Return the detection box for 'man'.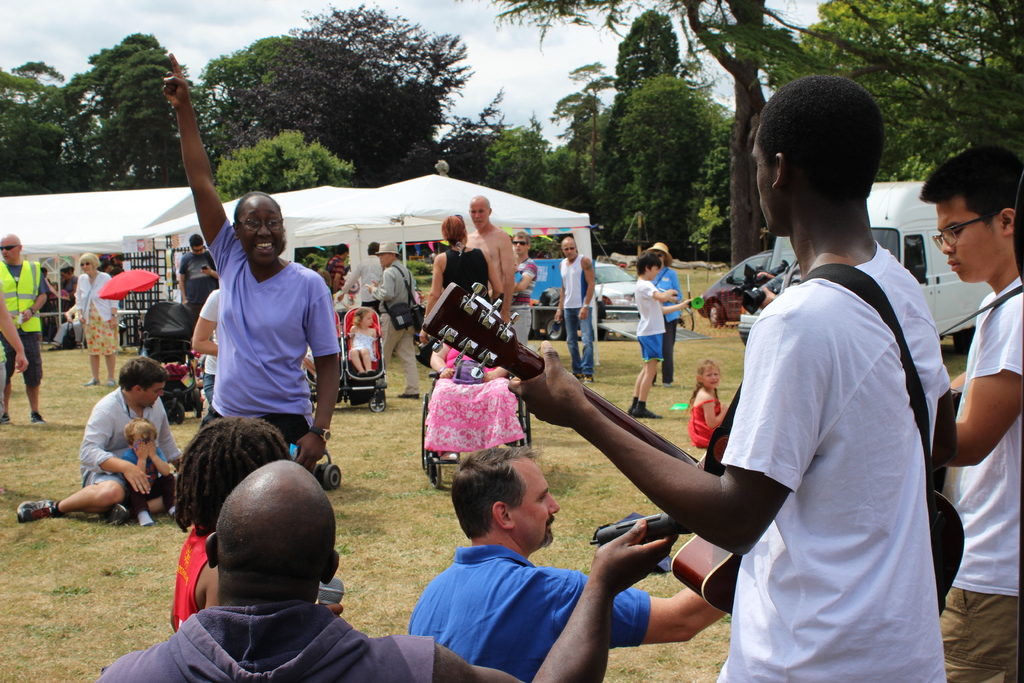
bbox=(366, 241, 422, 399).
